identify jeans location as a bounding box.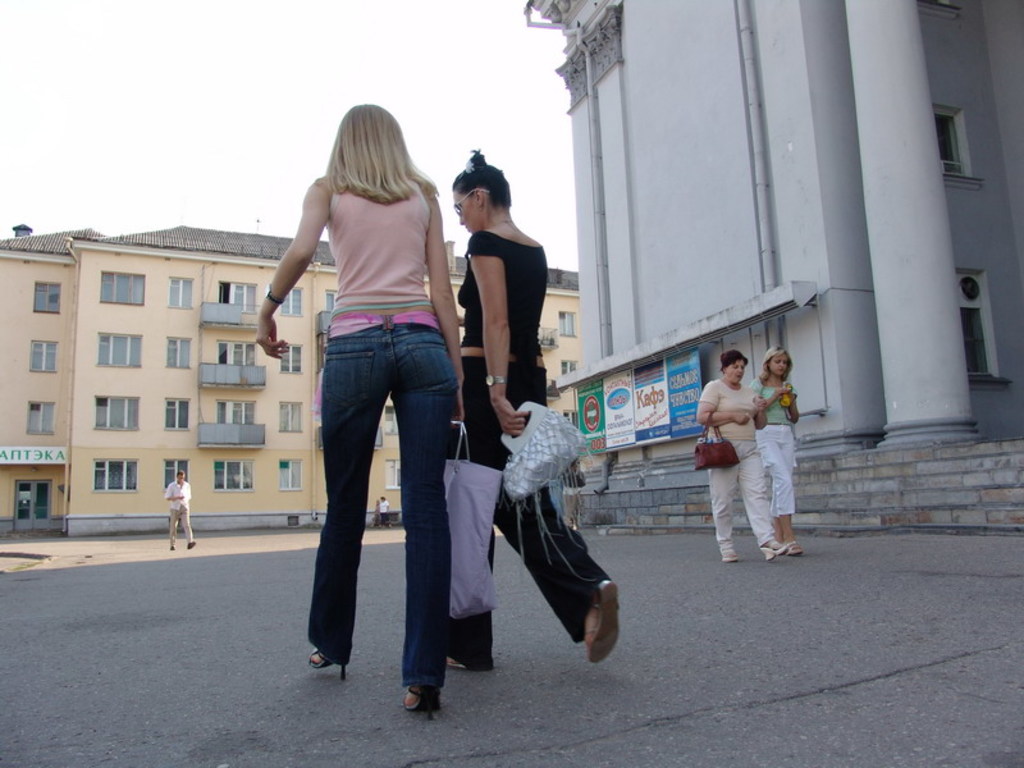
bbox=[302, 321, 456, 655].
